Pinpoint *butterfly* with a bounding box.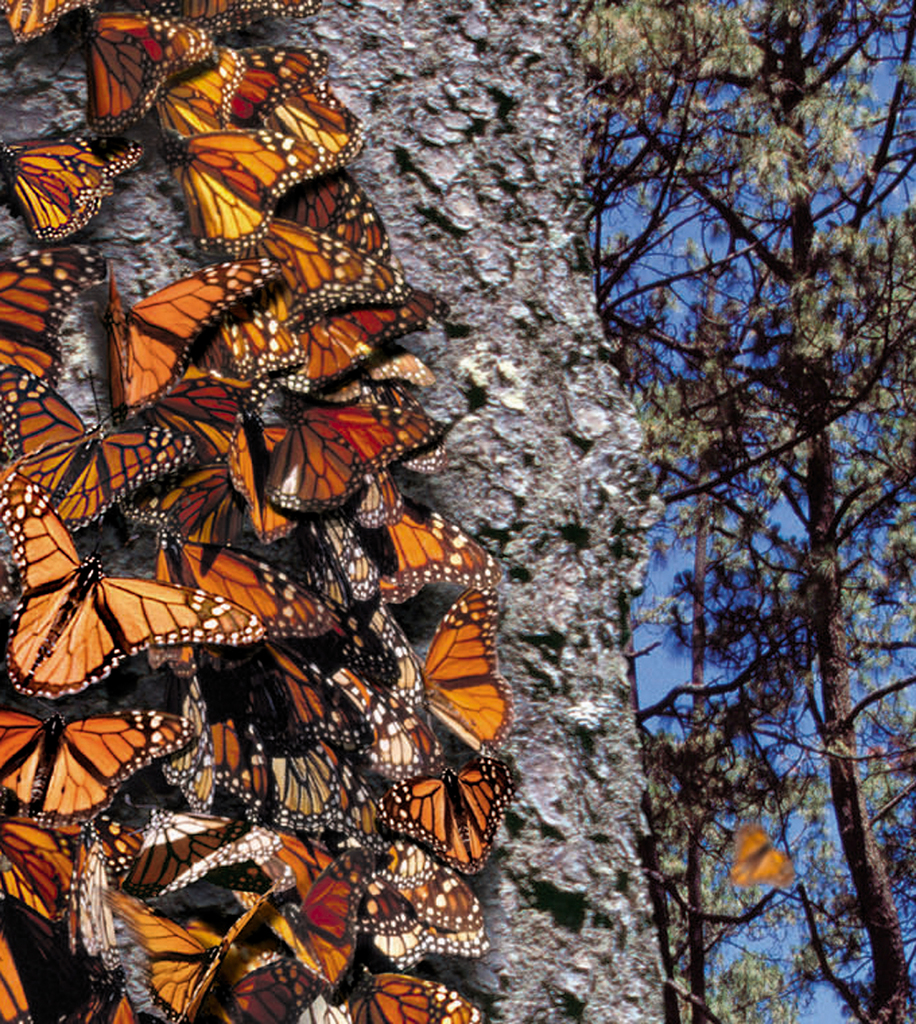
<box>279,387,449,516</box>.
